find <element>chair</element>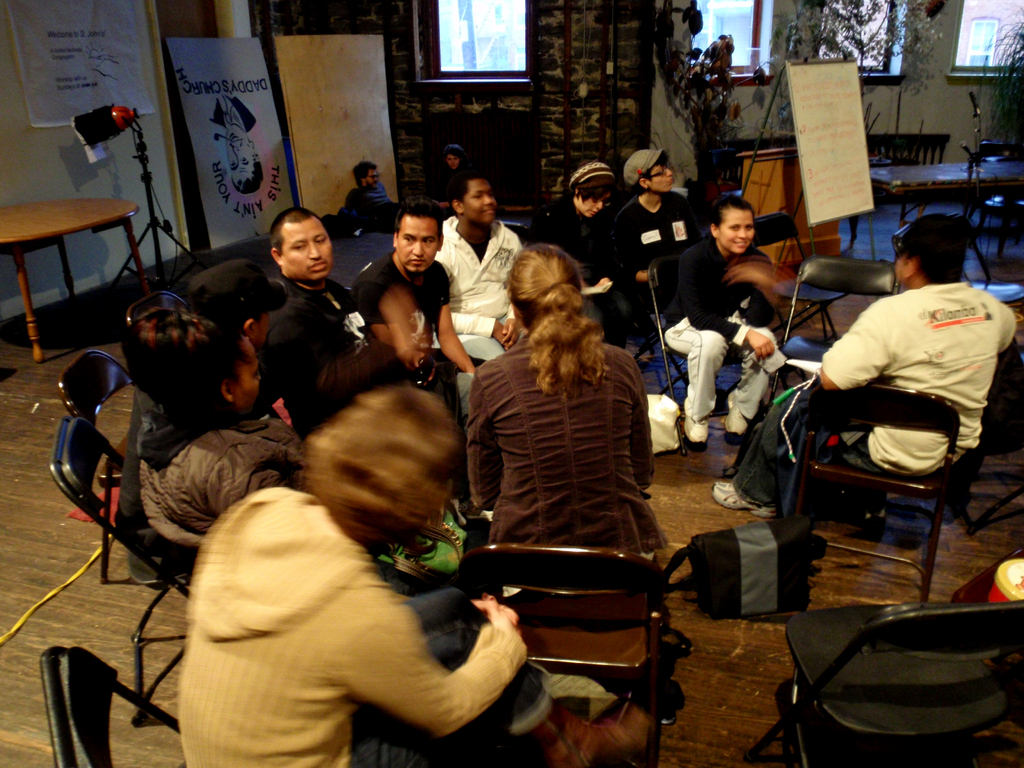
x1=40, y1=643, x2=182, y2=767
